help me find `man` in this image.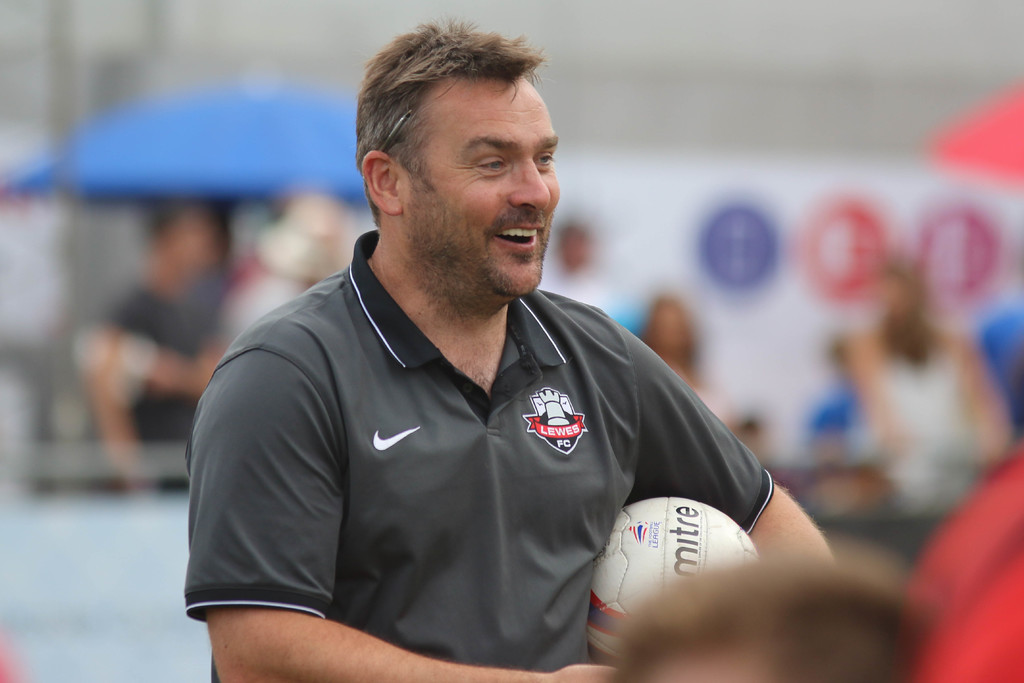
Found it: locate(193, 31, 787, 660).
